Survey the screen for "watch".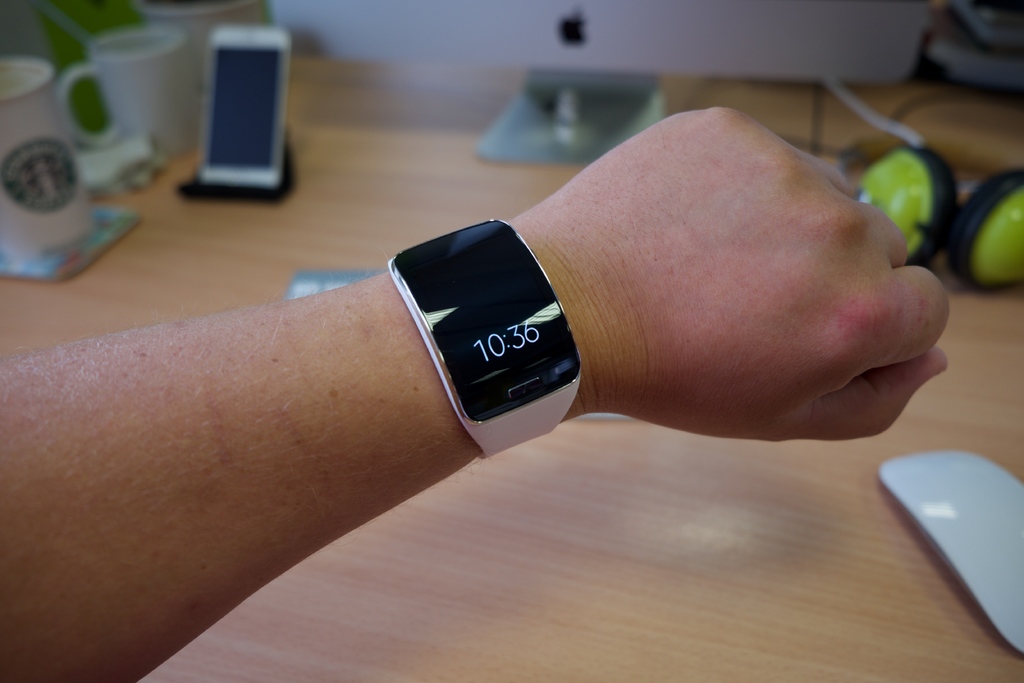
Survey found: 390/220/581/457.
